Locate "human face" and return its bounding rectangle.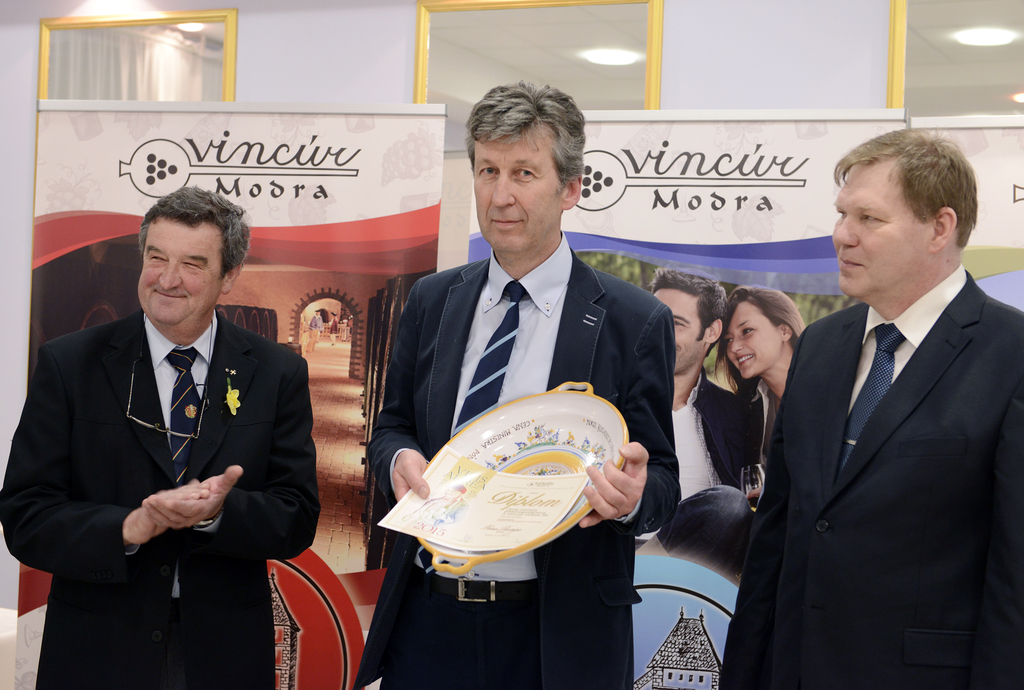
detection(652, 280, 702, 376).
